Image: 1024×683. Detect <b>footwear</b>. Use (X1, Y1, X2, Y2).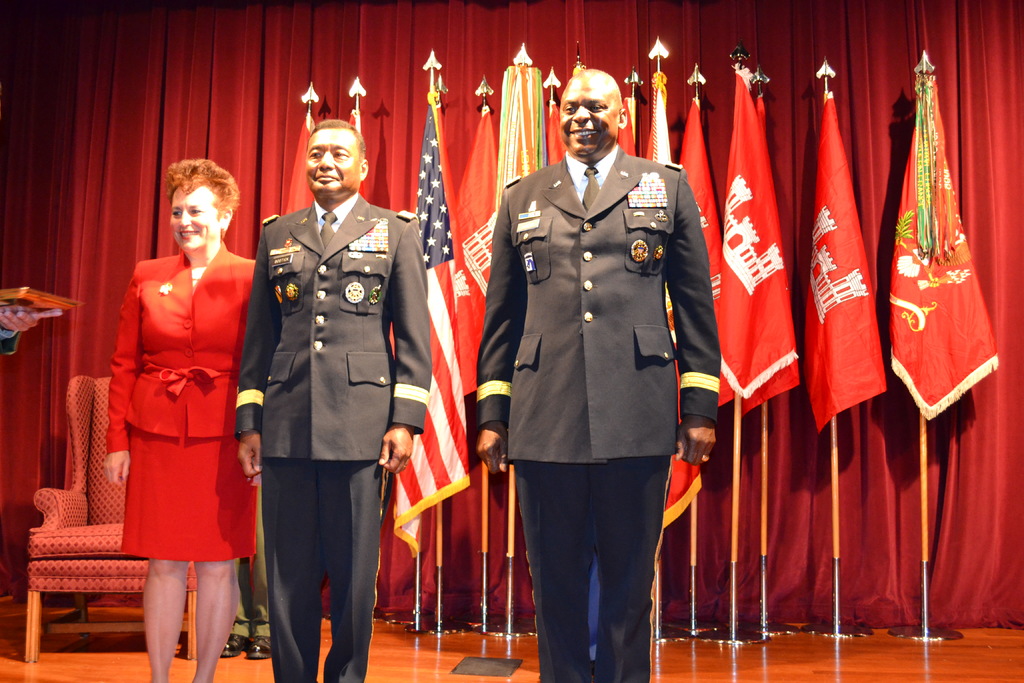
(248, 637, 271, 662).
